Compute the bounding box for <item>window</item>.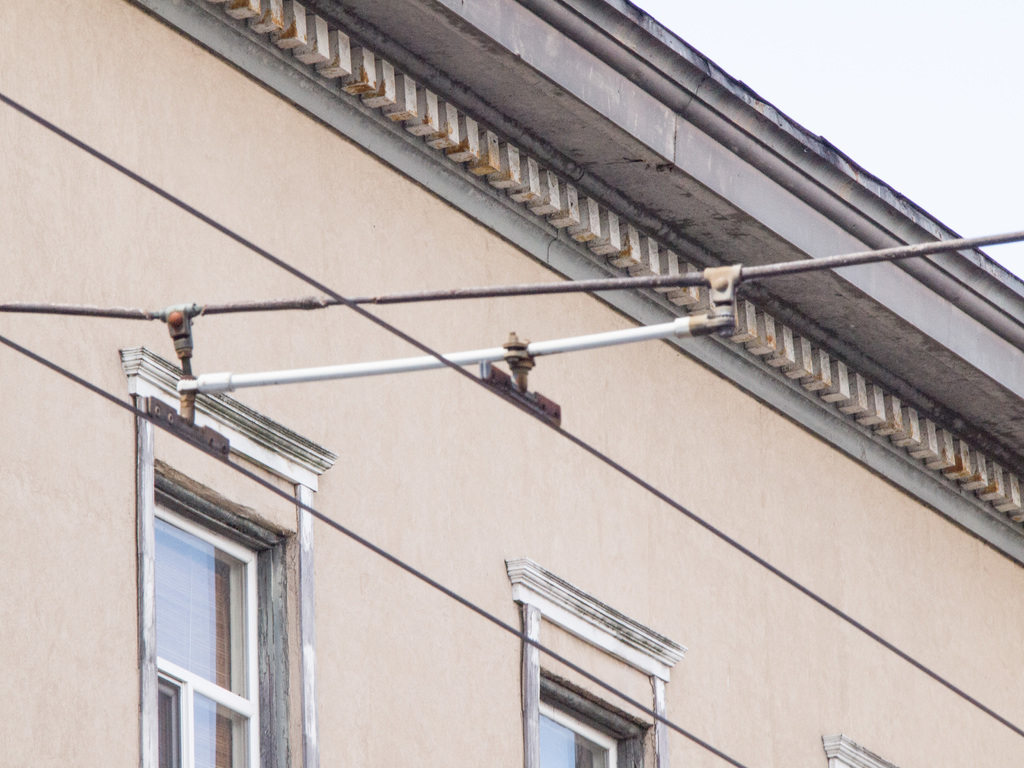
(left=149, top=499, right=262, bottom=764).
